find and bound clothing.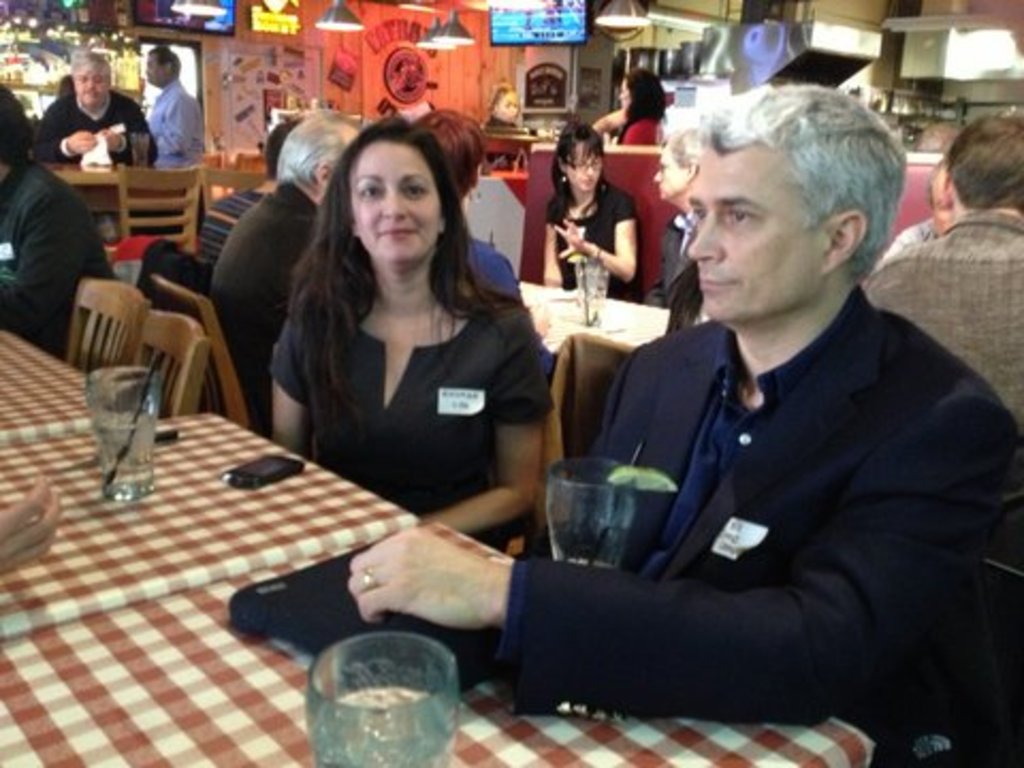
Bound: select_region(646, 213, 700, 299).
